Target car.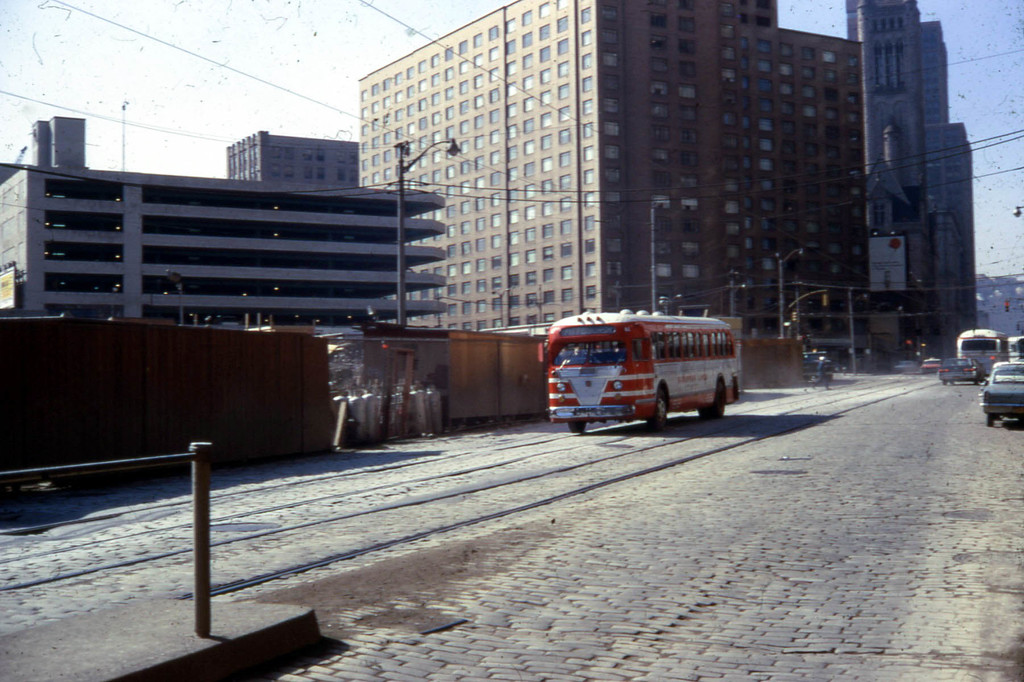
Target region: 976/360/1023/425.
